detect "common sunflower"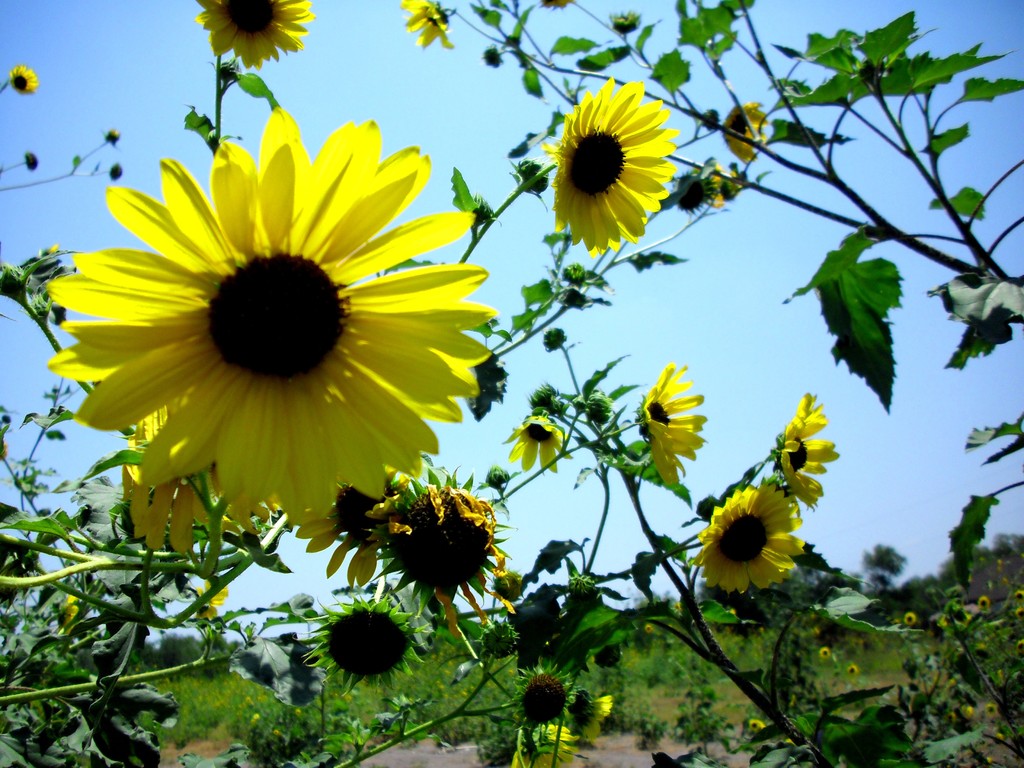
42:124:500:581
